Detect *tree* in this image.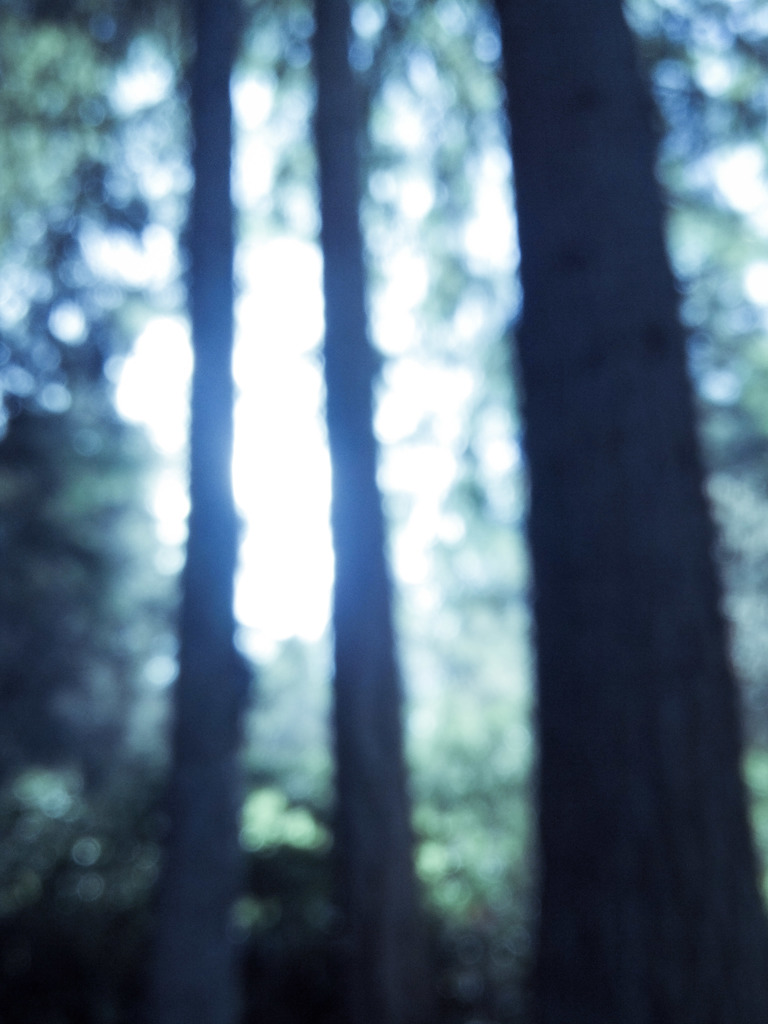
Detection: box=[486, 0, 767, 1023].
